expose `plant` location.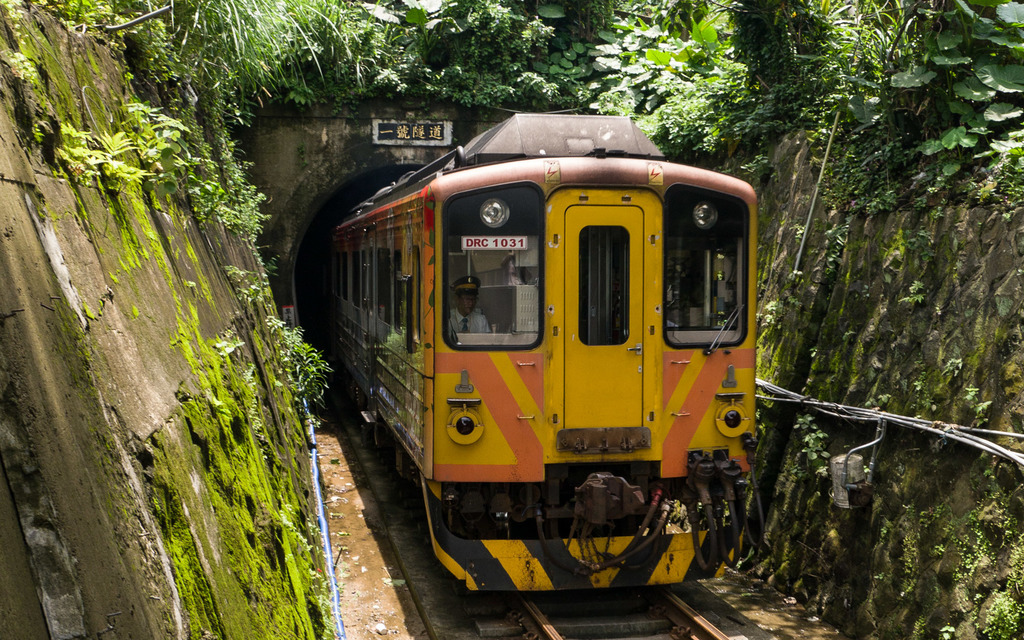
Exposed at box=[27, 124, 42, 143].
